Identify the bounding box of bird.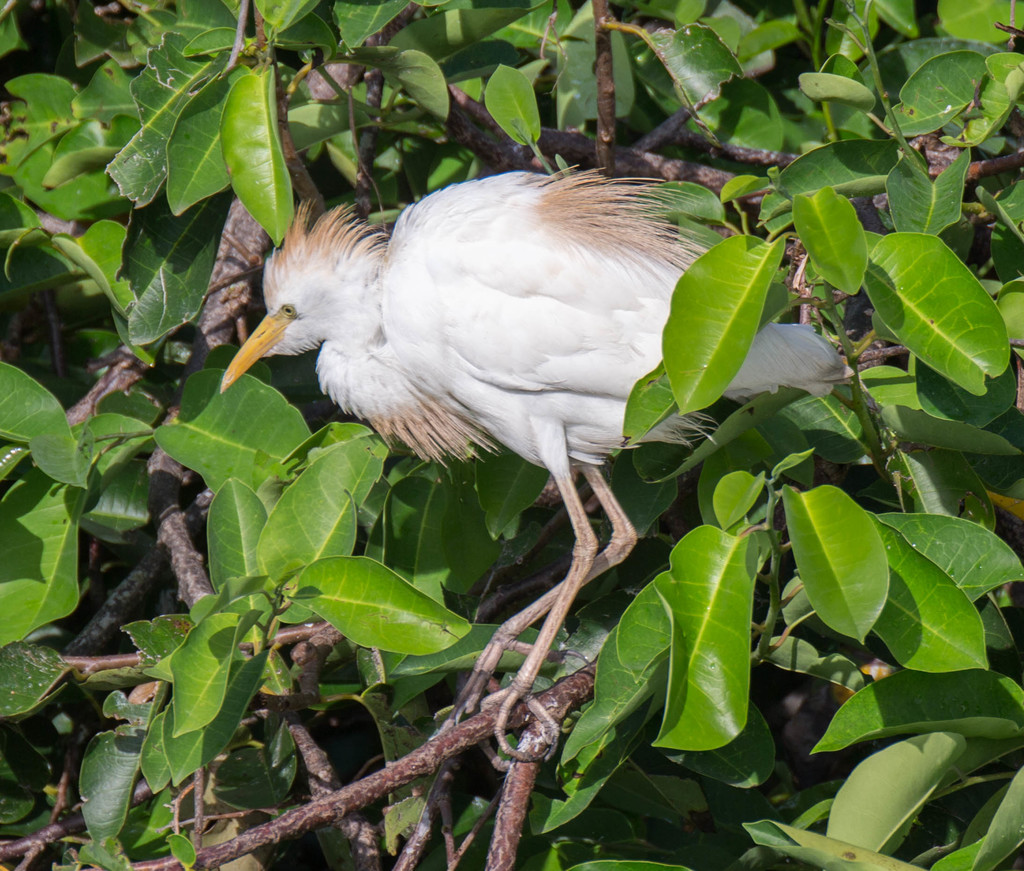
bbox=[193, 122, 841, 707].
